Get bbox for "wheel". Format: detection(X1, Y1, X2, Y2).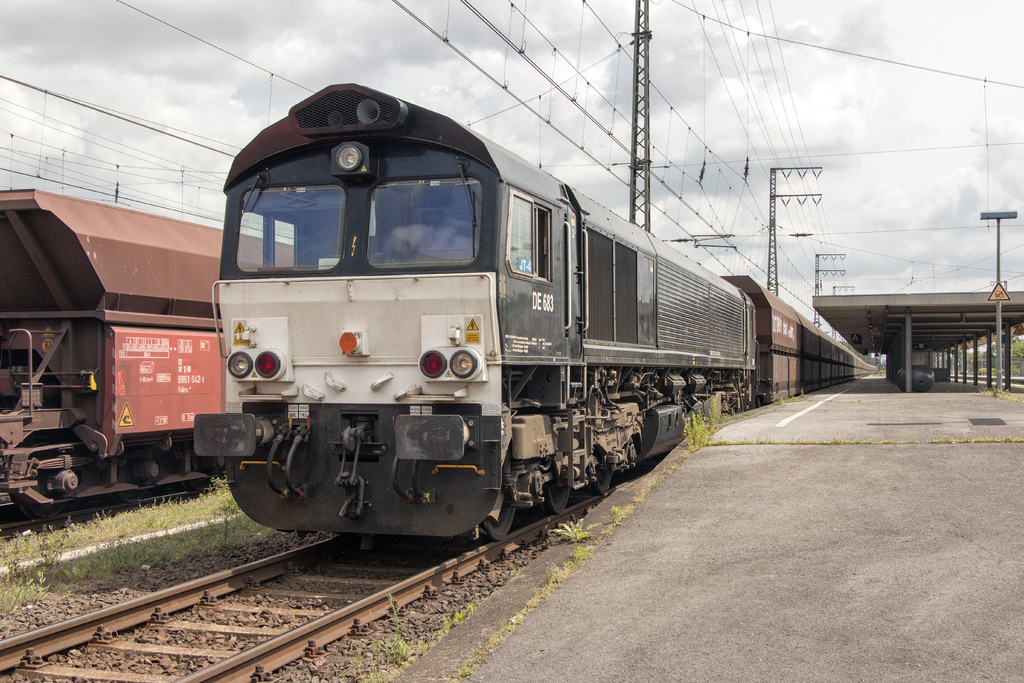
detection(10, 492, 68, 521).
